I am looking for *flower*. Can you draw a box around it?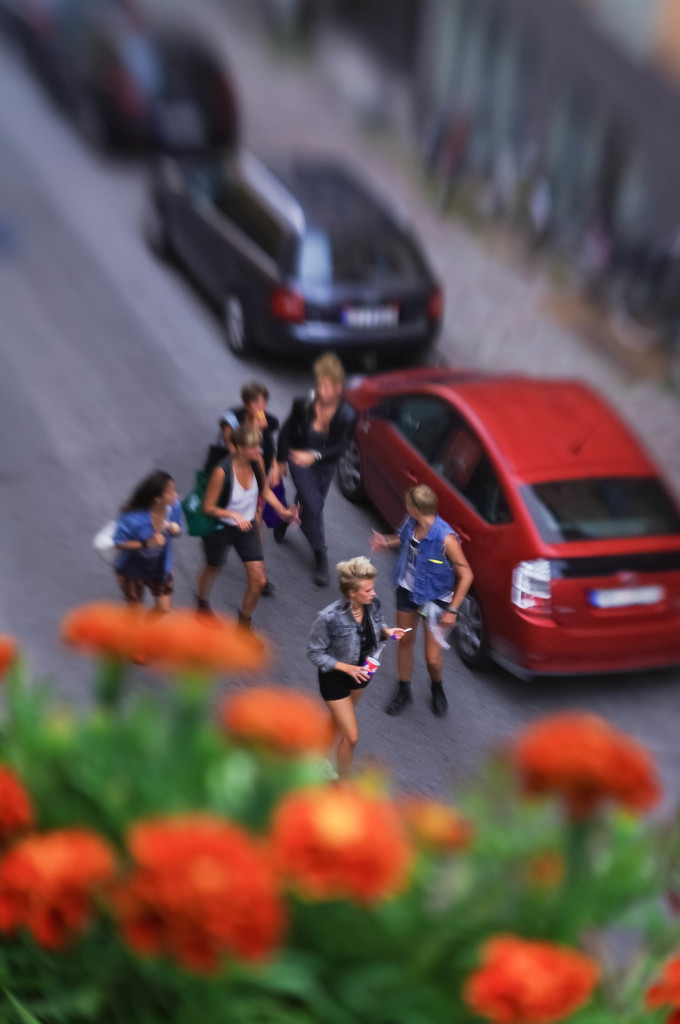
Sure, the bounding box is <region>649, 954, 679, 1023</region>.
